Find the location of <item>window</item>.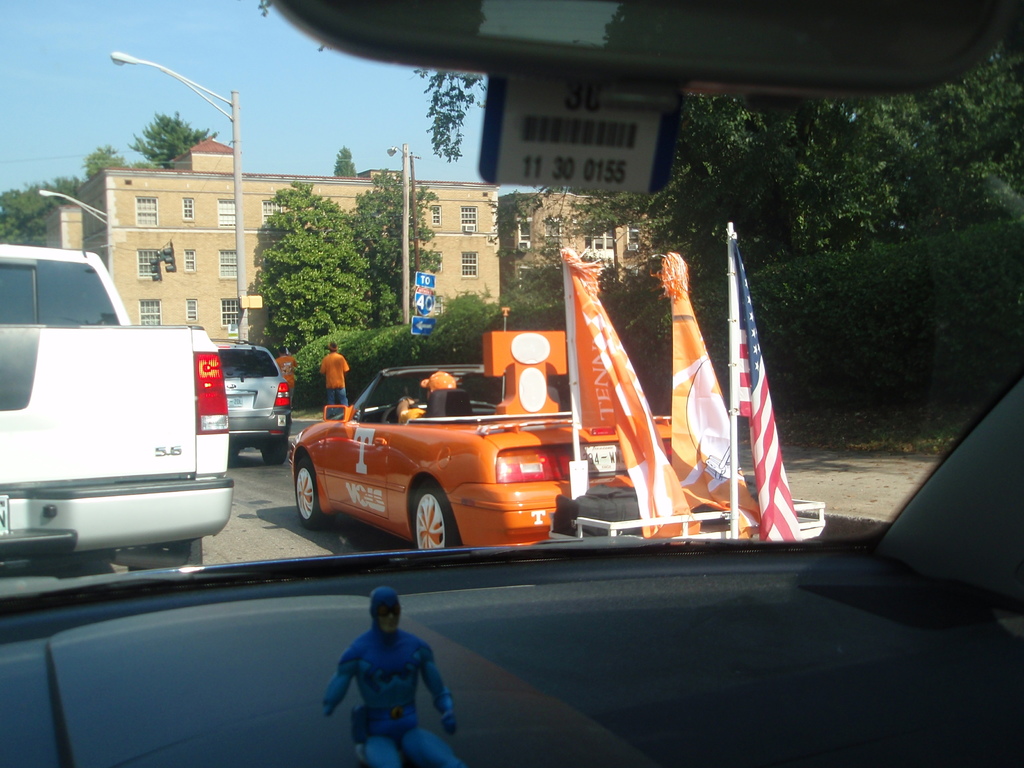
Location: bbox(456, 205, 477, 230).
